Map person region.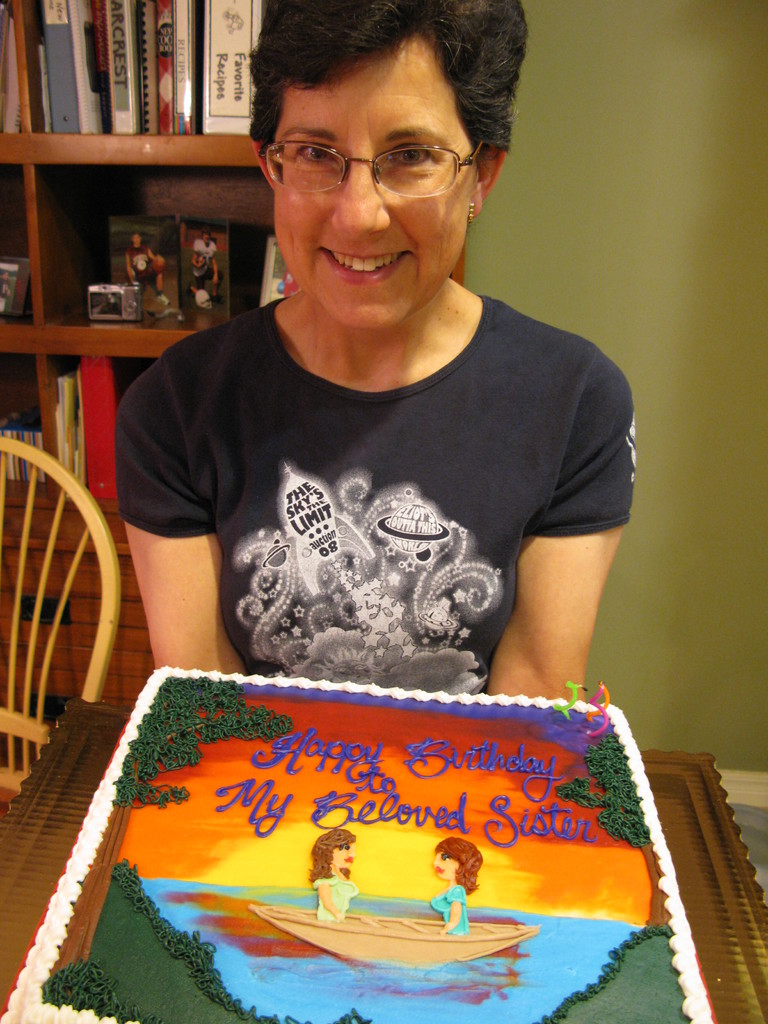
Mapped to locate(33, 44, 648, 749).
